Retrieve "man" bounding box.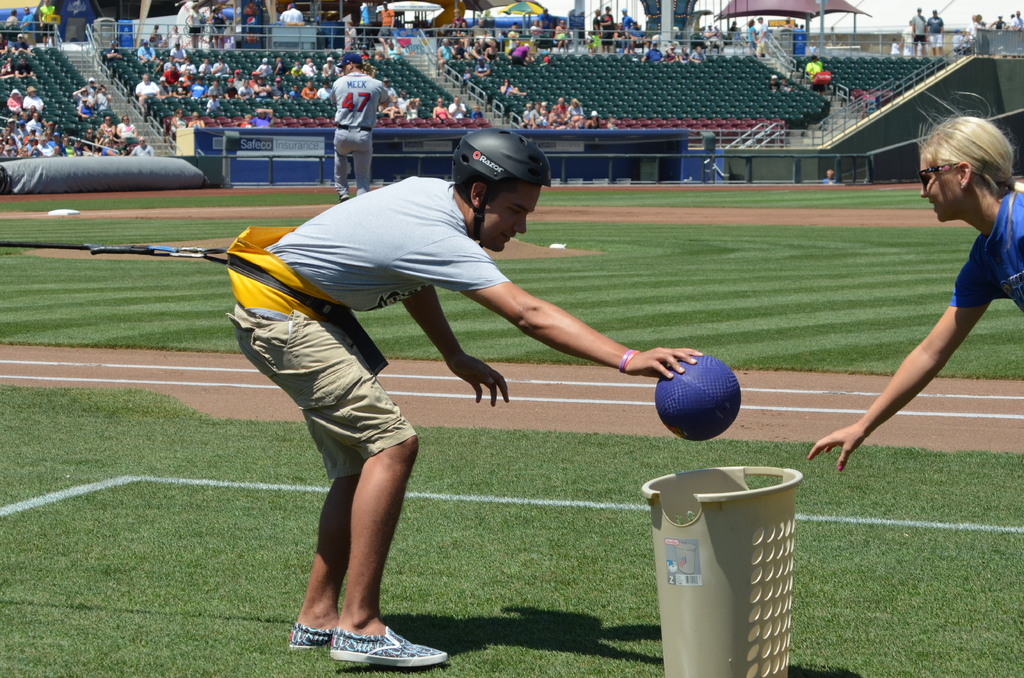
Bounding box: <bbox>900, 19, 916, 56</bbox>.
